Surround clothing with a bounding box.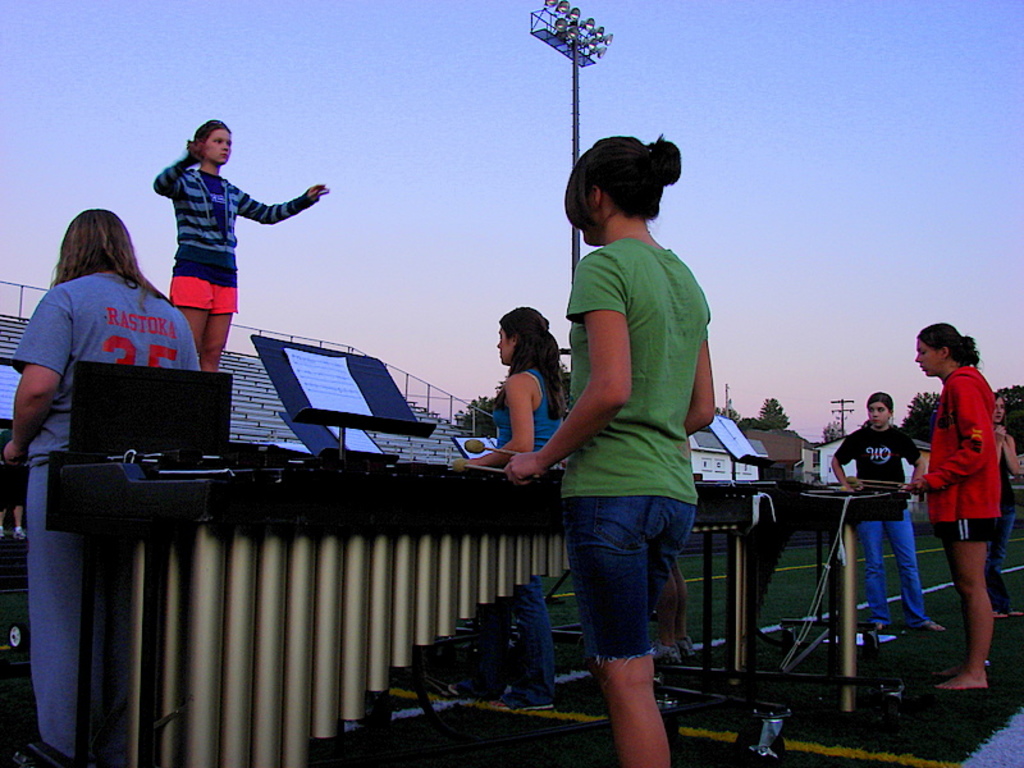
<bbox>561, 229, 716, 667</bbox>.
